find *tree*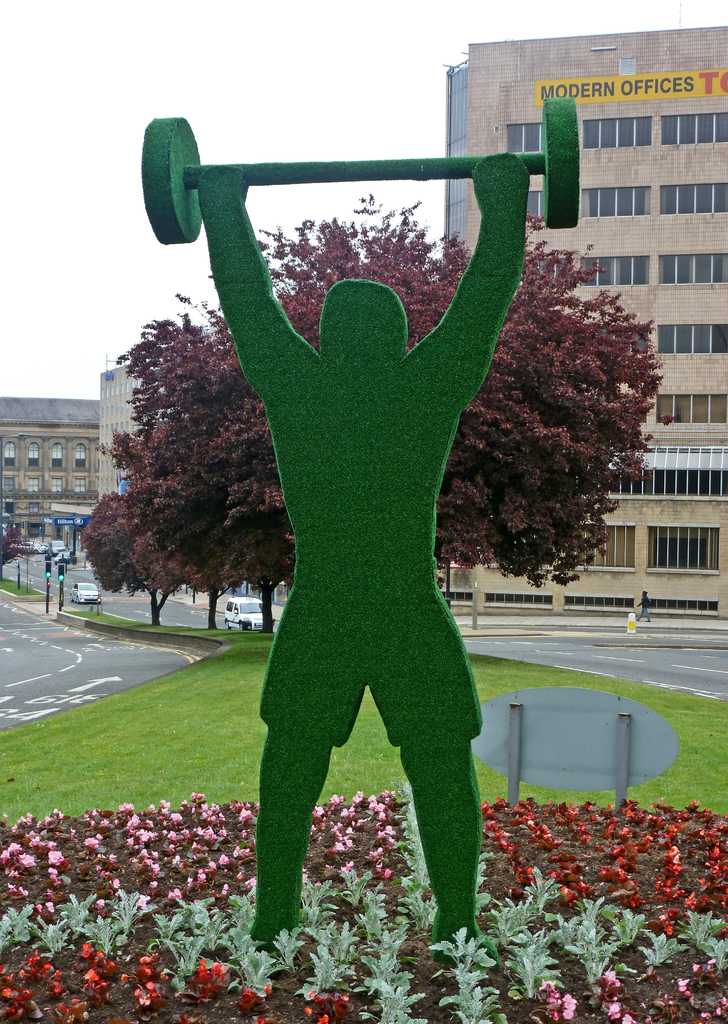
l=88, t=477, r=184, b=631
